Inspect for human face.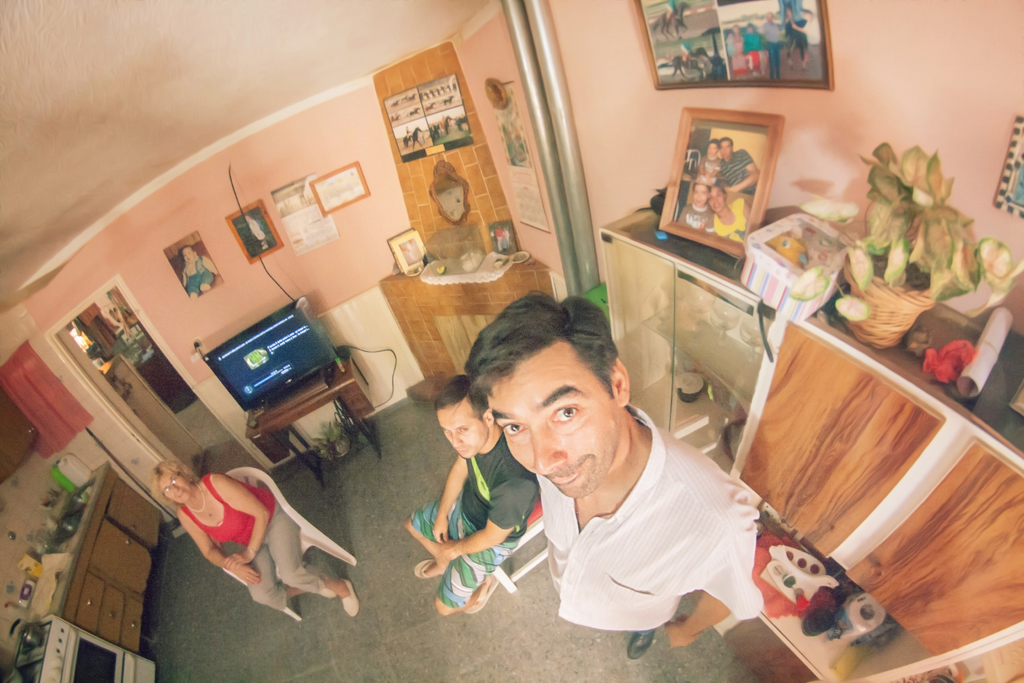
Inspection: (161, 472, 192, 504).
